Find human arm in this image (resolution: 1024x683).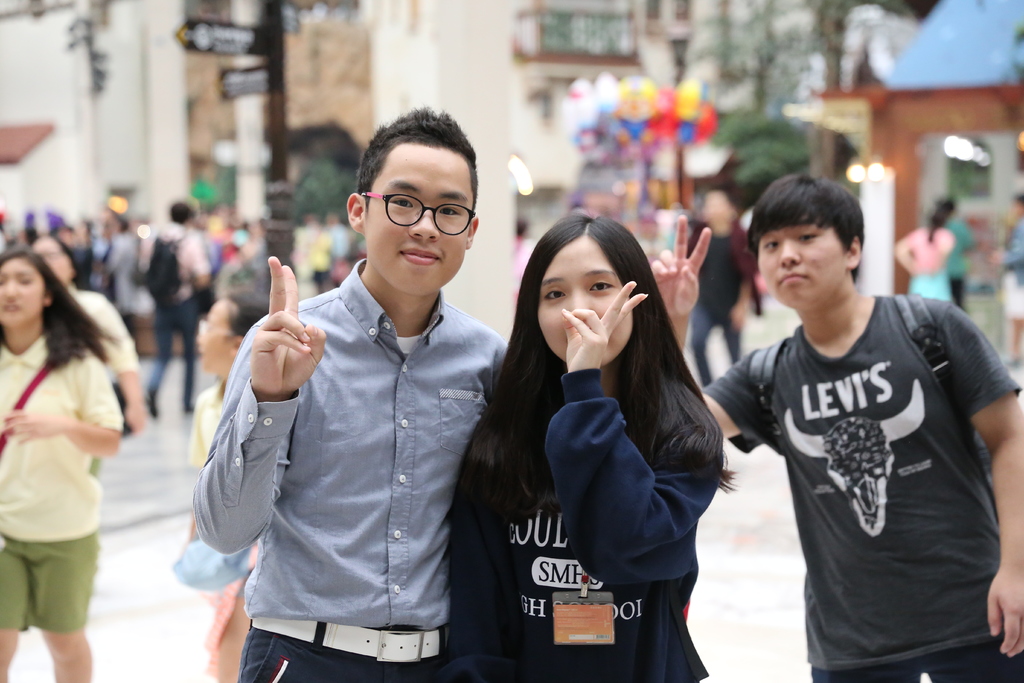
{"left": 895, "top": 228, "right": 916, "bottom": 277}.
